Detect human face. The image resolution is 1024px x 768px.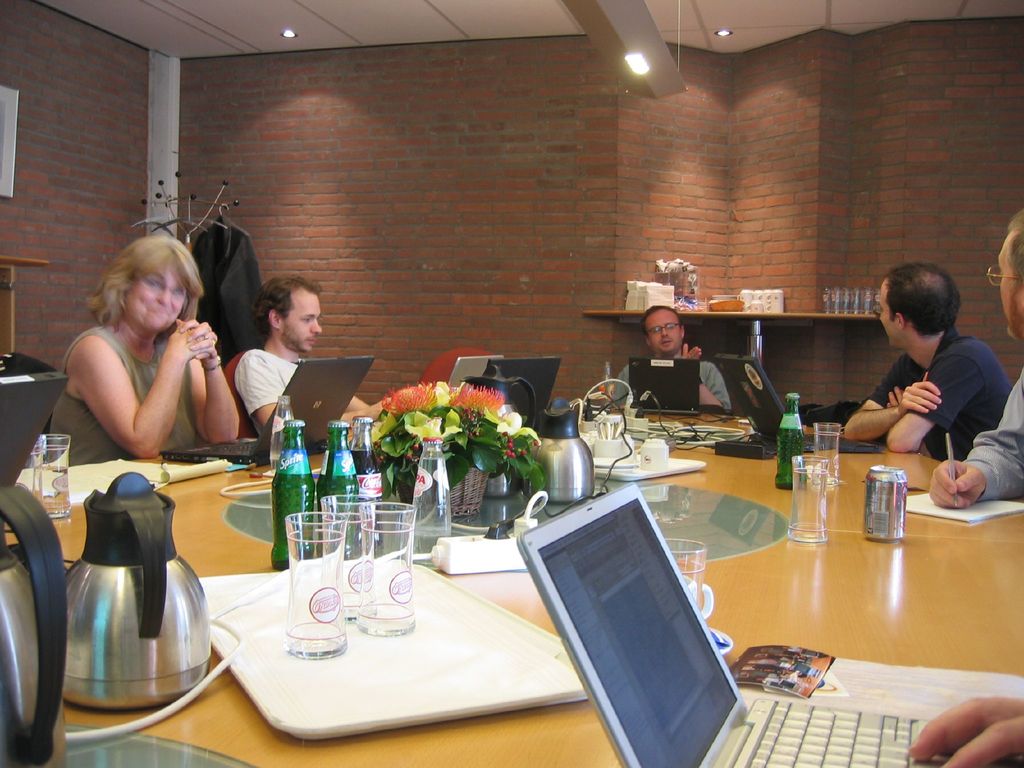
278 295 324 352.
